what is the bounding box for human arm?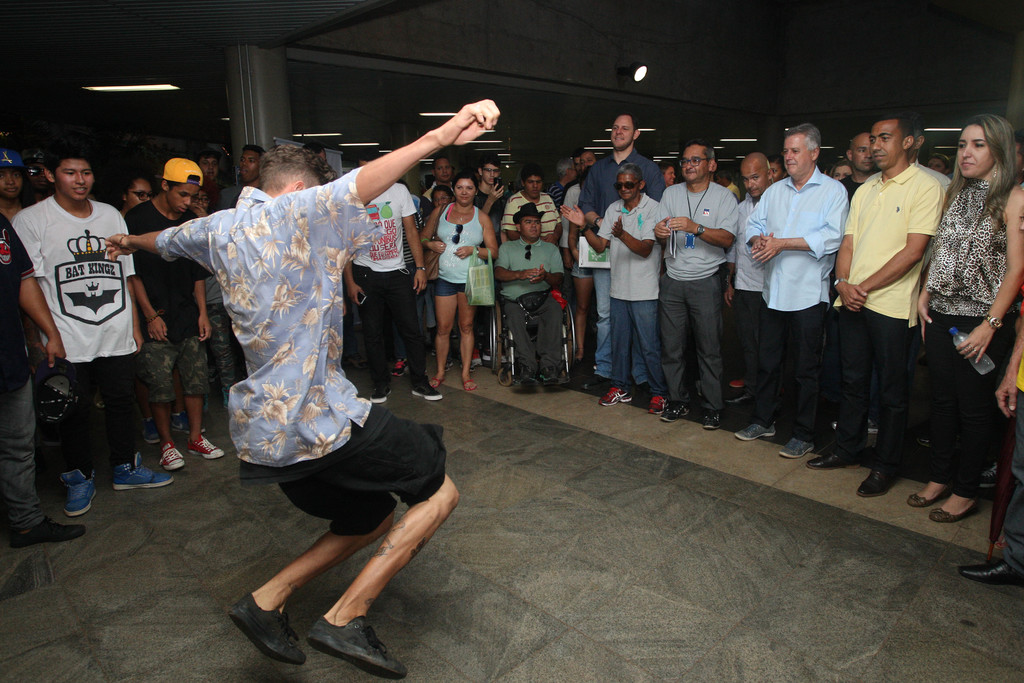
556 201 618 253.
